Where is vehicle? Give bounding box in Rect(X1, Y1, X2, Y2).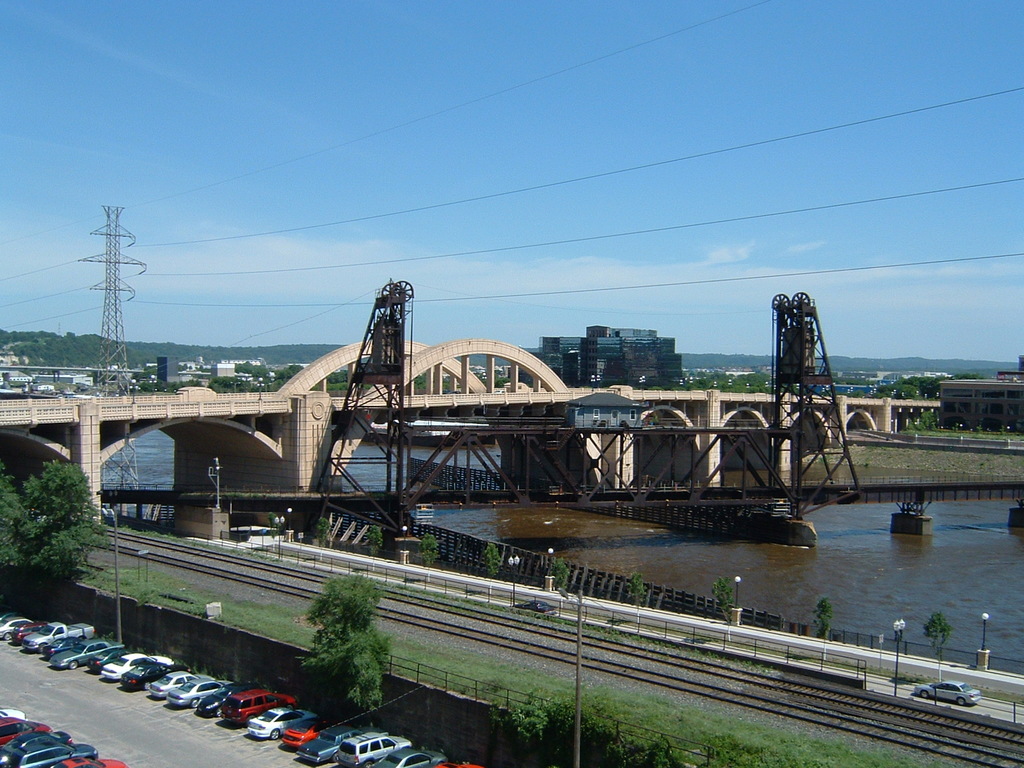
Rect(248, 708, 316, 738).
